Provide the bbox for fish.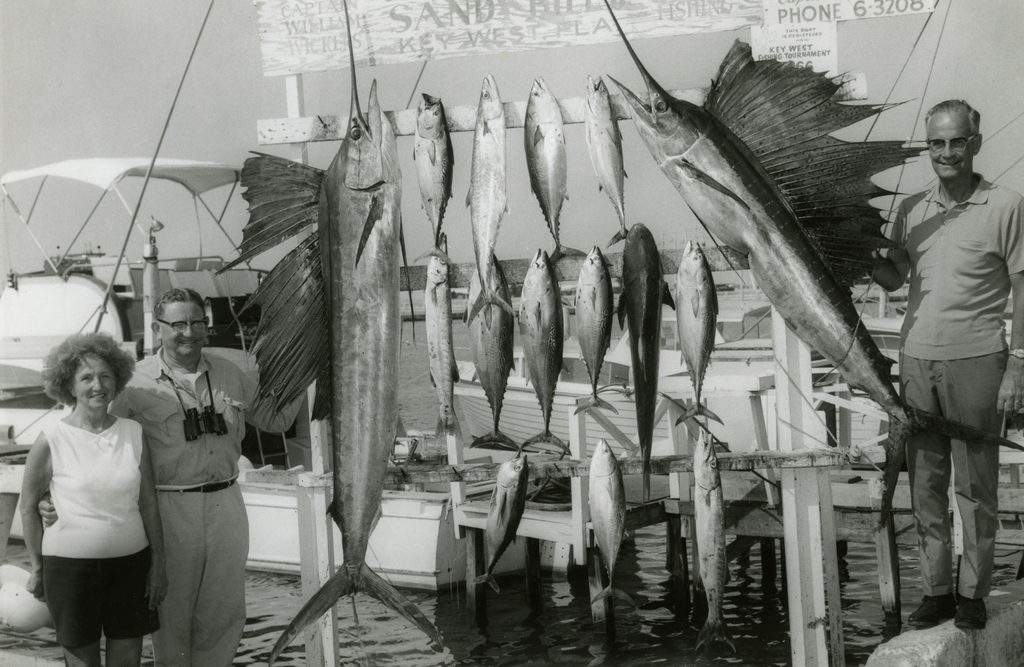
pyautogui.locateOnScreen(589, 436, 639, 599).
